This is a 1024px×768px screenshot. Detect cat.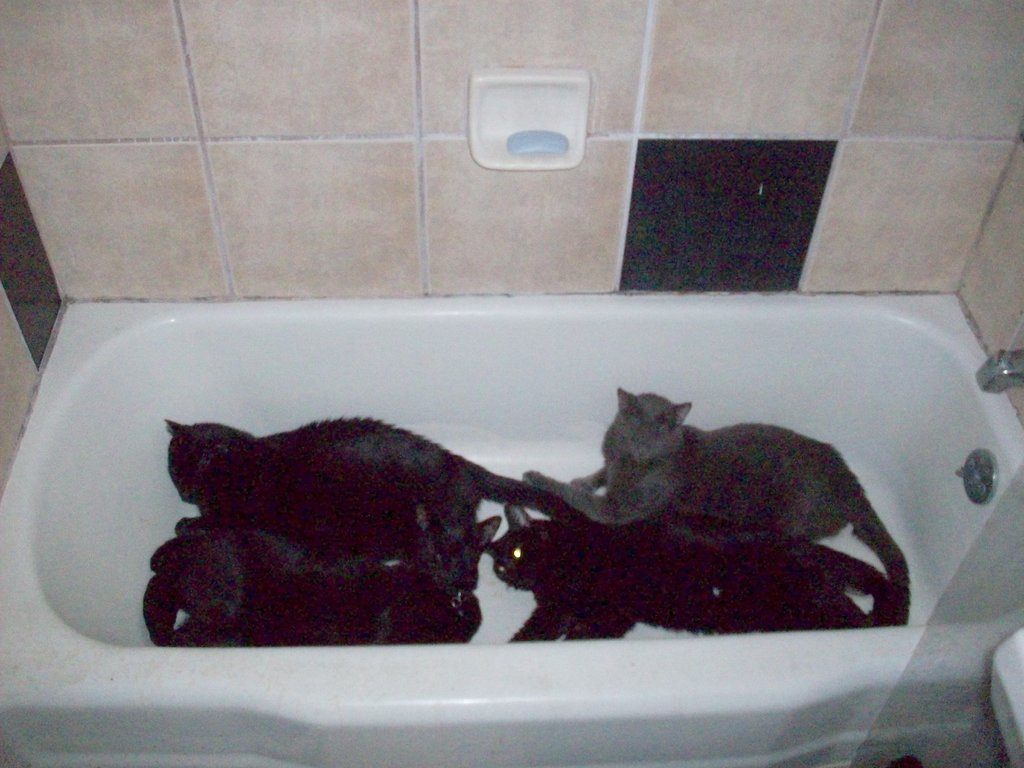
rect(164, 413, 567, 557).
